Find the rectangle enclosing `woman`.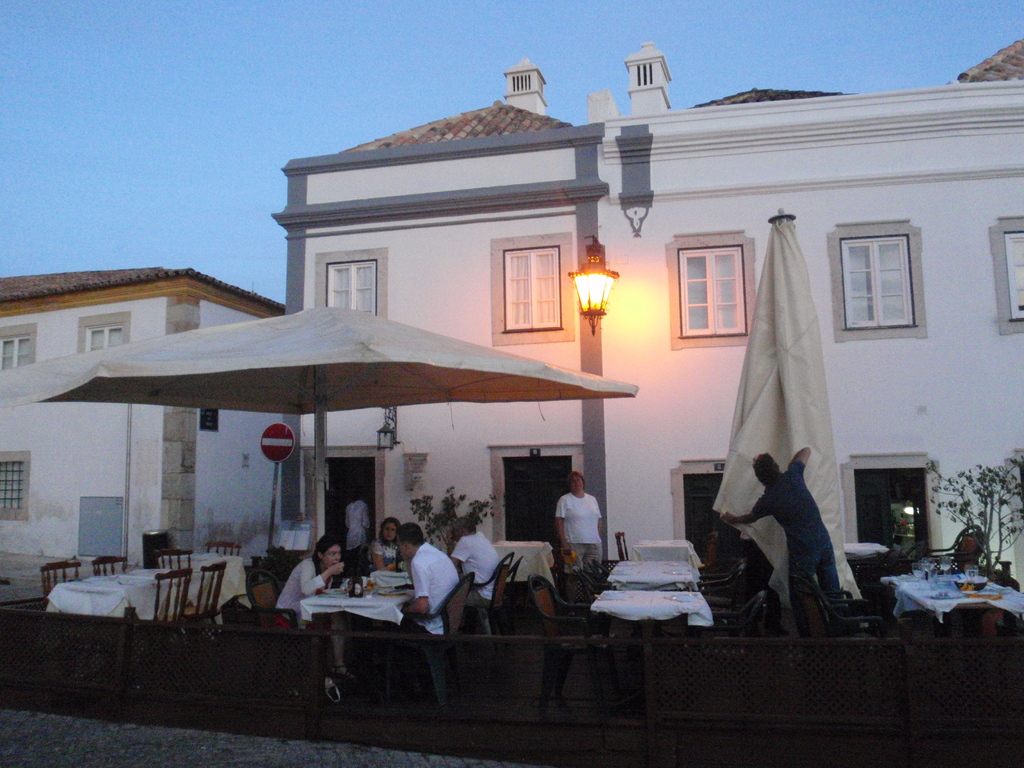
locate(551, 474, 614, 579).
